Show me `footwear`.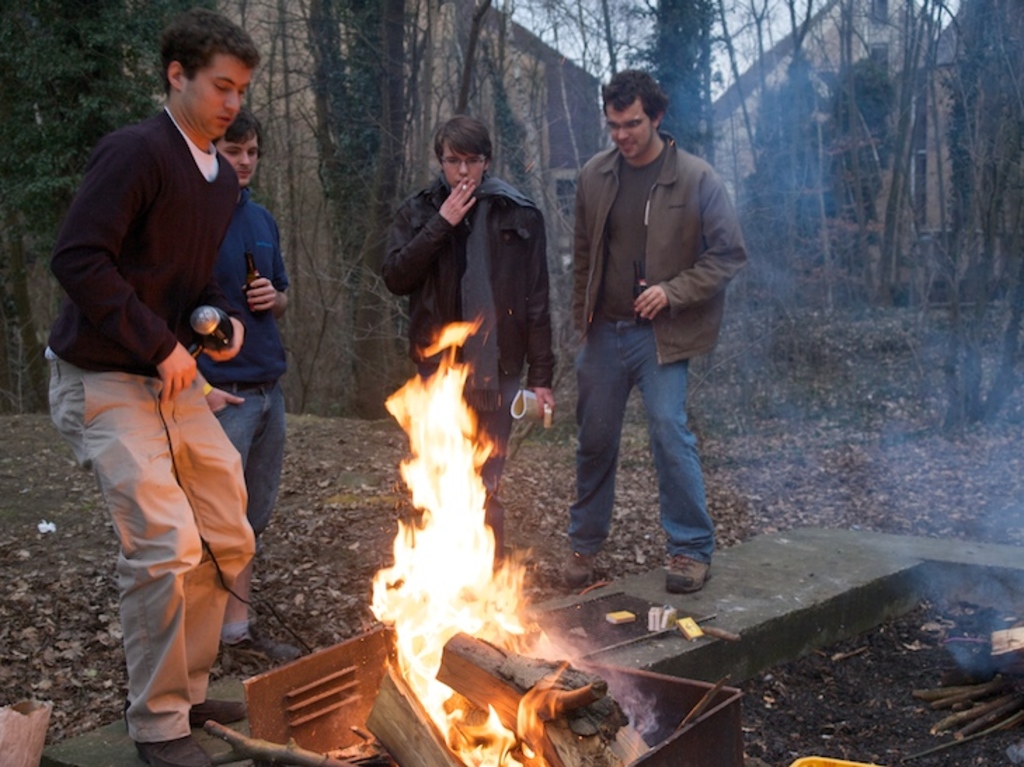
`footwear` is here: BBox(188, 694, 234, 728).
